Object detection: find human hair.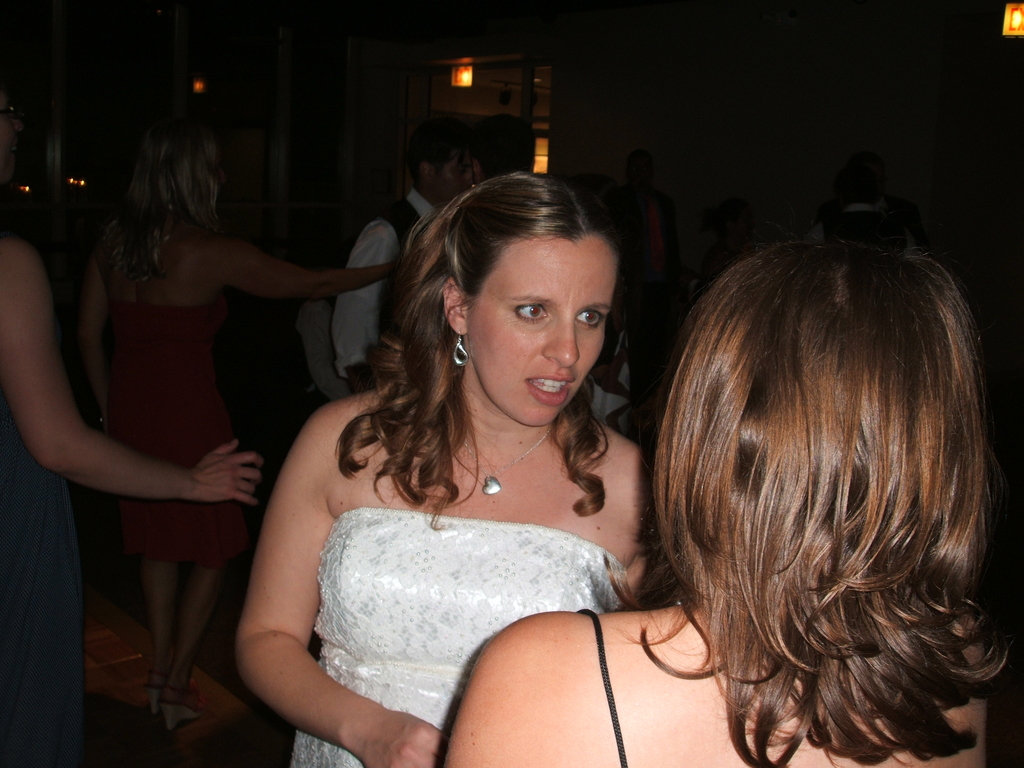
select_region(102, 127, 223, 294).
